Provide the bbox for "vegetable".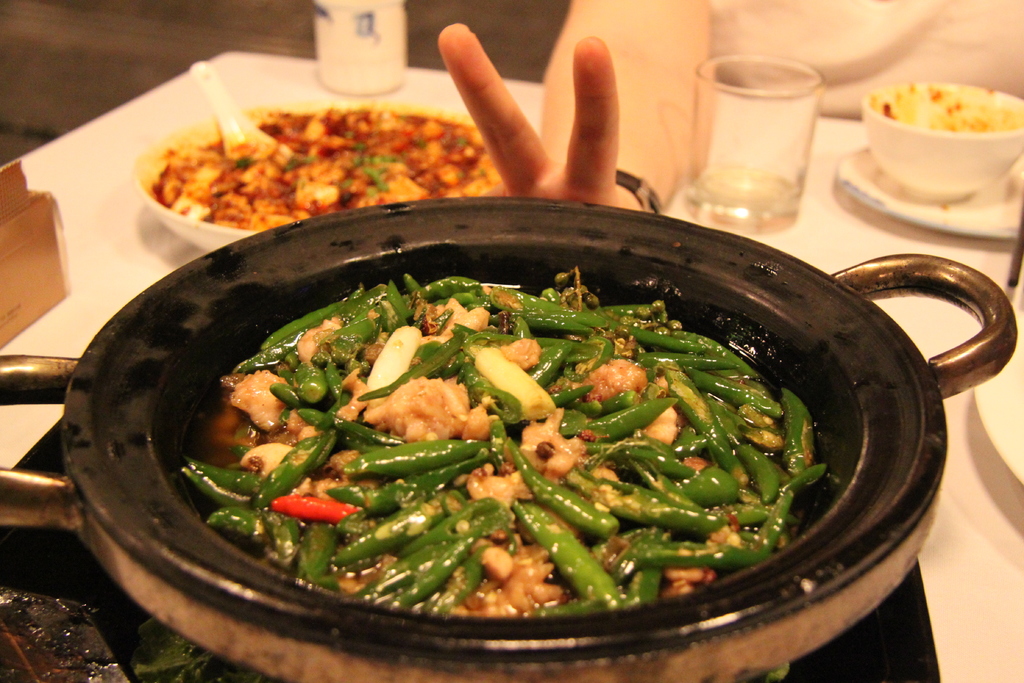
<box>510,435,615,539</box>.
